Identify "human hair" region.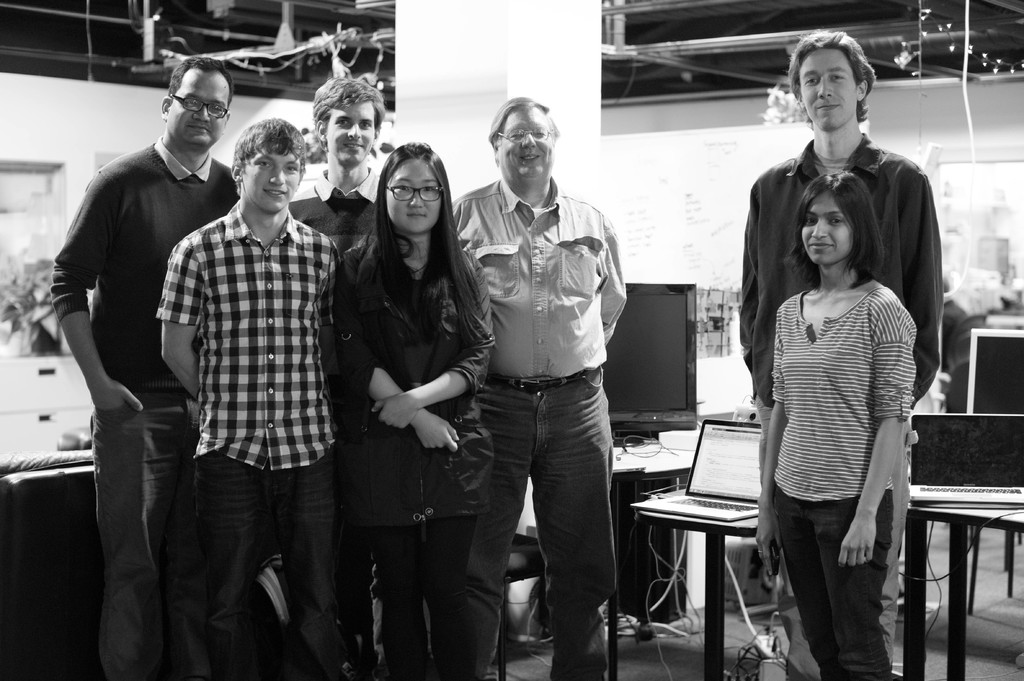
Region: BBox(228, 115, 309, 192).
